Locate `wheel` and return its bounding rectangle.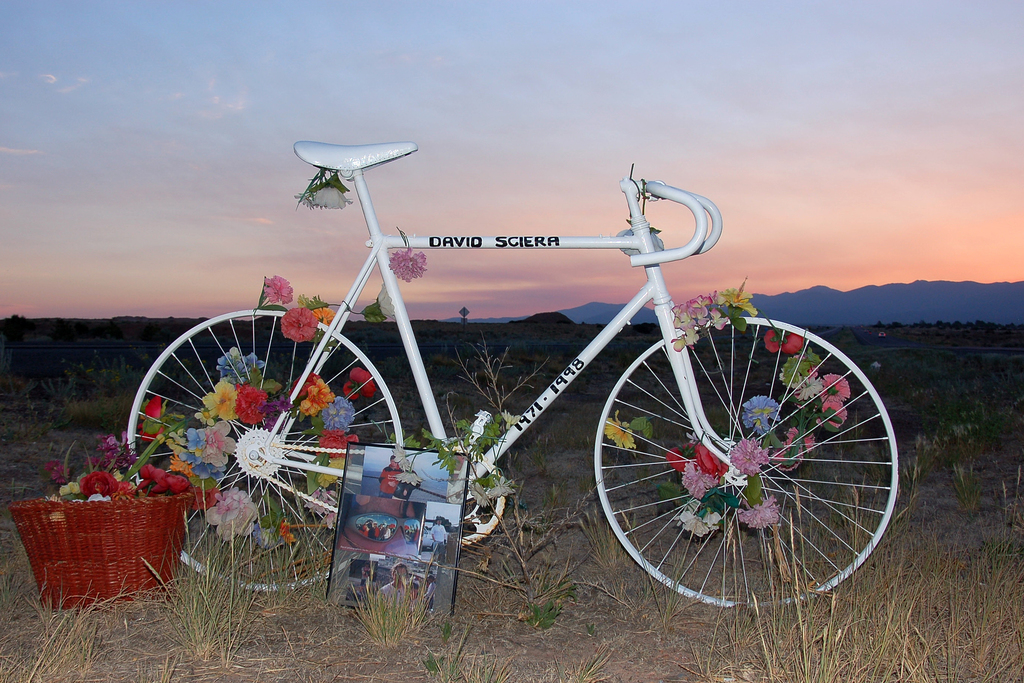
select_region(591, 294, 891, 603).
